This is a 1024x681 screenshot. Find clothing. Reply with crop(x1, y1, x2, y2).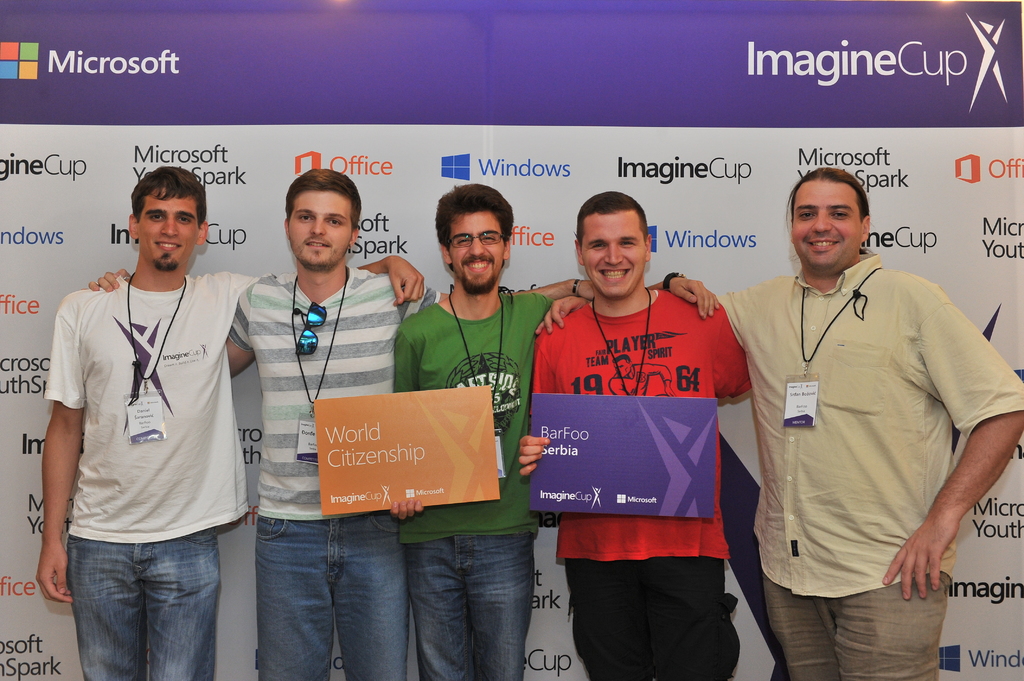
crop(763, 572, 950, 680).
